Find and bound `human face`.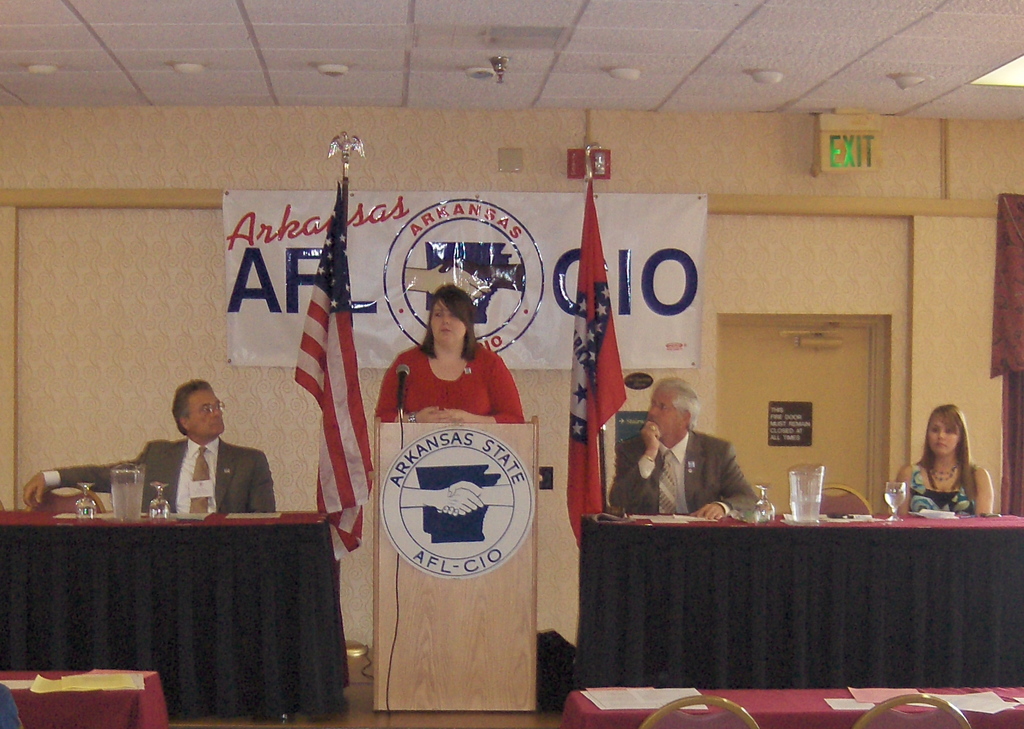
Bound: 432, 301, 466, 344.
